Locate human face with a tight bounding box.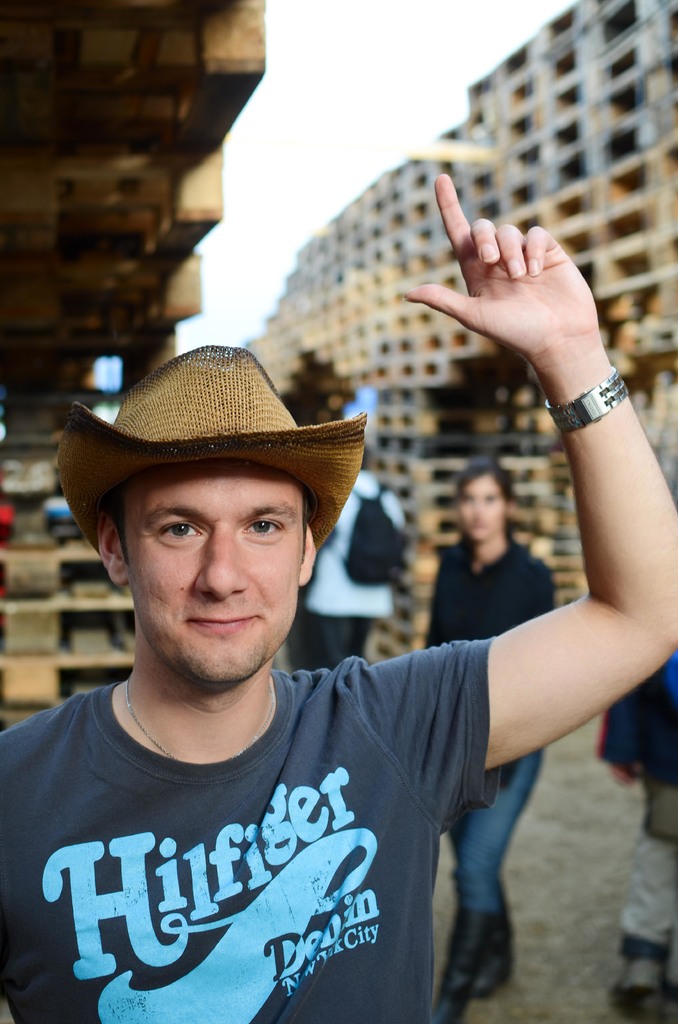
459 475 504 540.
